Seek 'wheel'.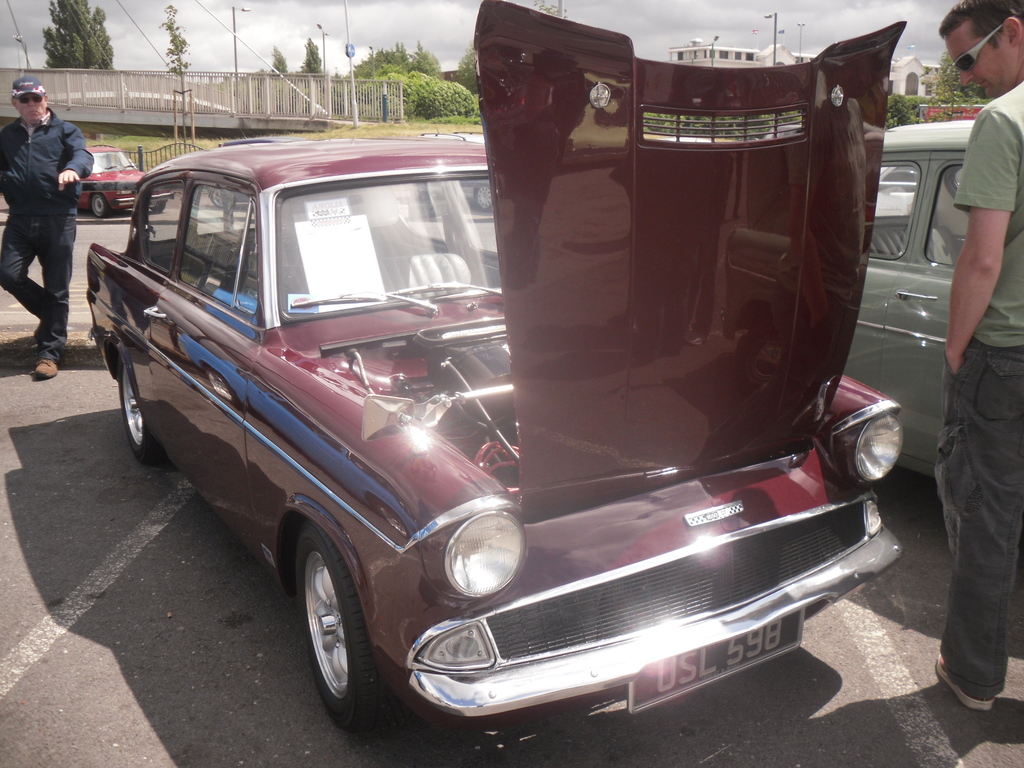
(left=213, top=190, right=236, bottom=206).
